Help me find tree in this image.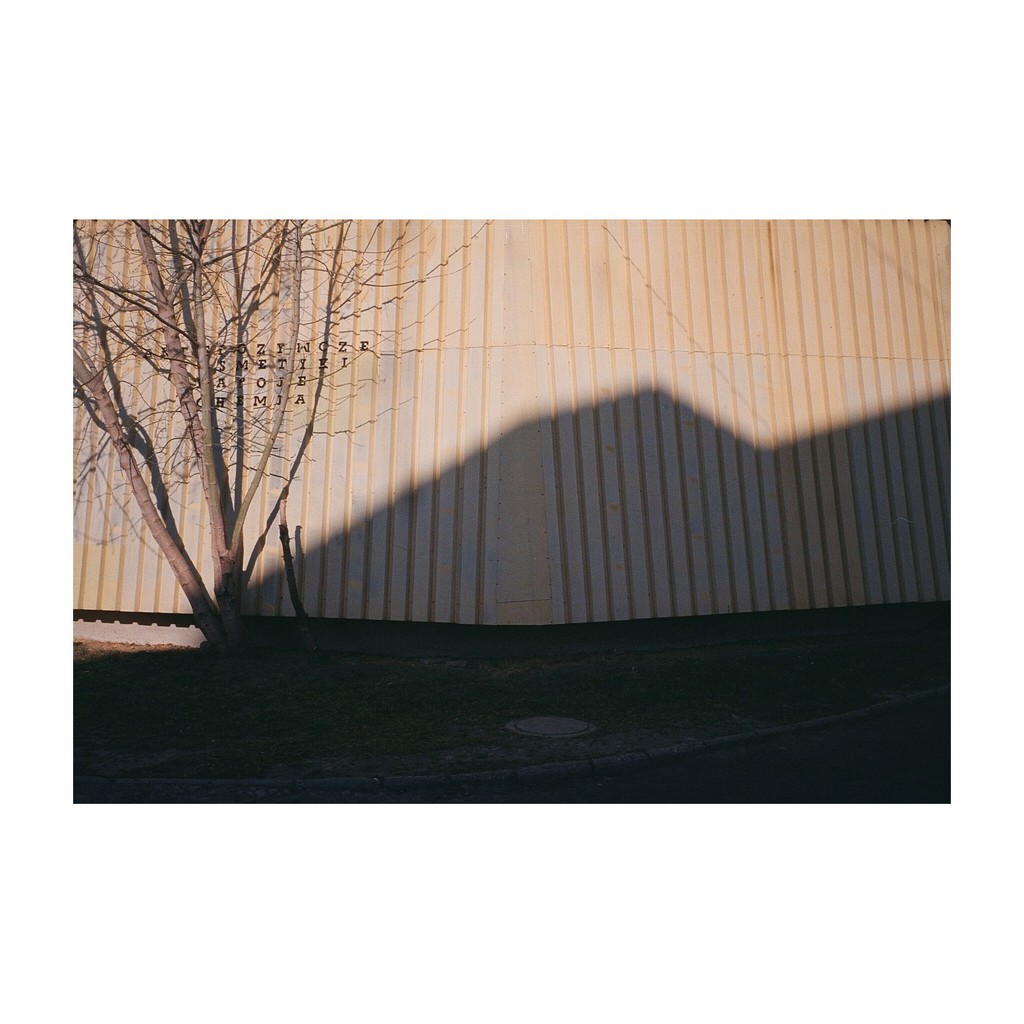
Found it: pyautogui.locateOnScreen(69, 217, 488, 666).
